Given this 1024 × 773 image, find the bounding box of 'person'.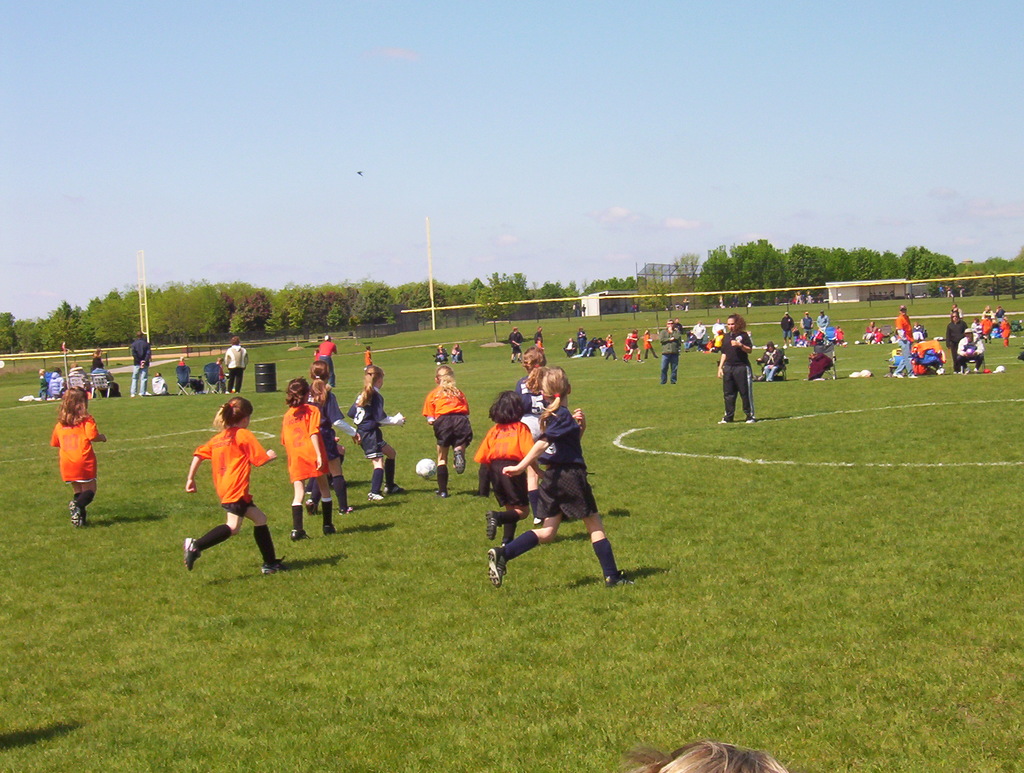
select_region(68, 368, 92, 392).
